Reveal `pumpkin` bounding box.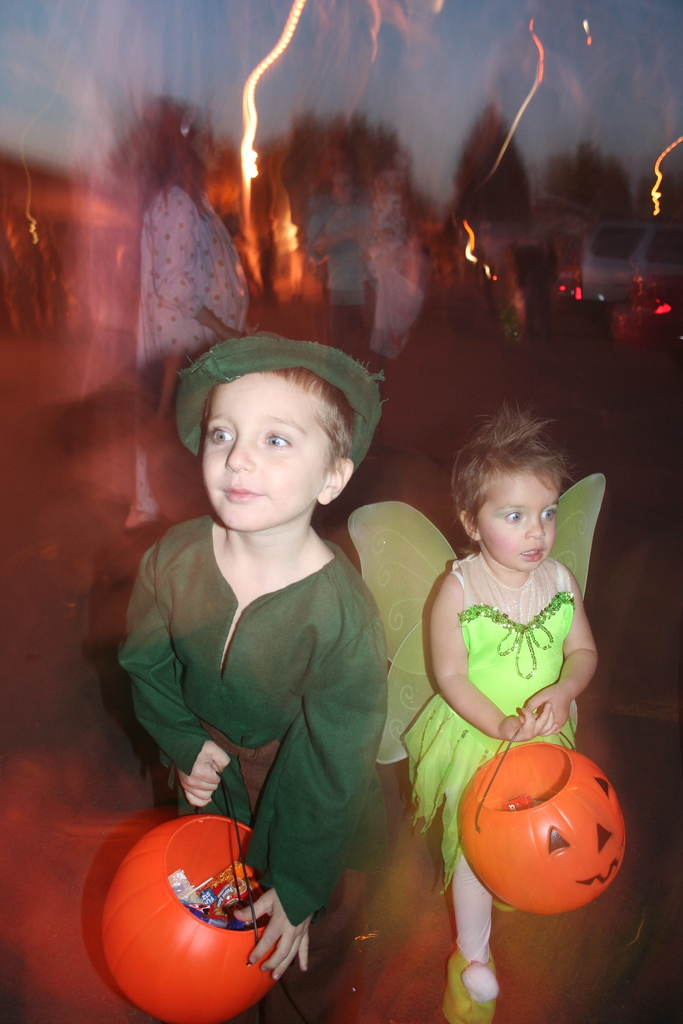
Revealed: left=459, top=741, right=632, bottom=913.
